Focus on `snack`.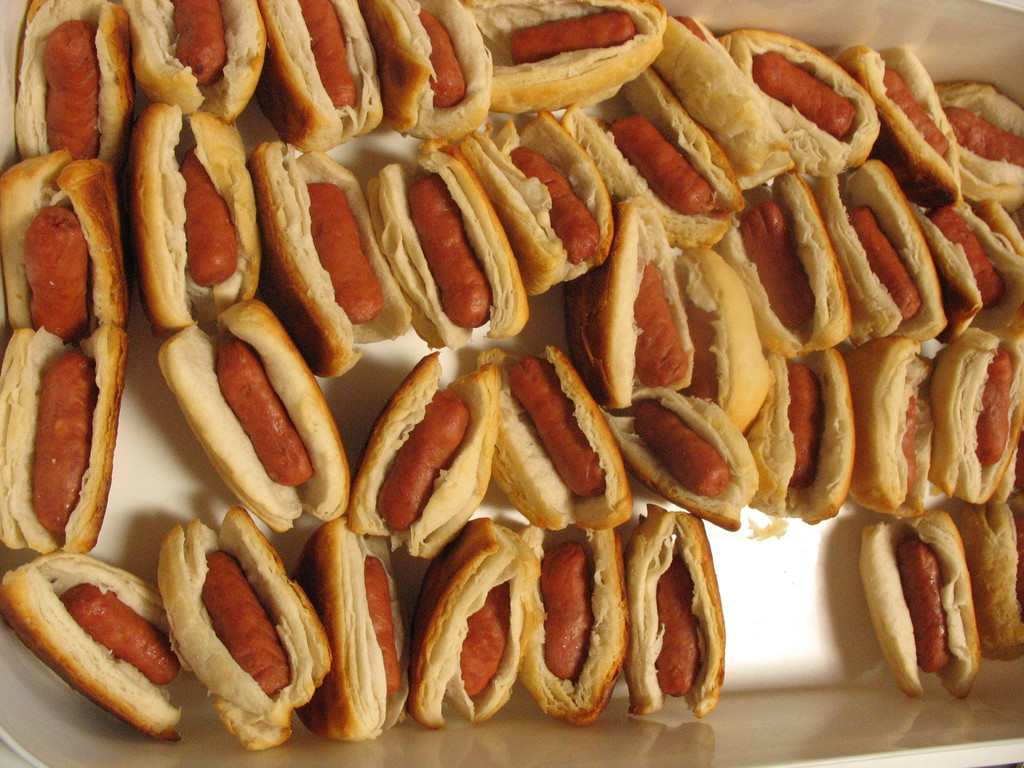
Focused at <region>353, 348, 493, 574</region>.
